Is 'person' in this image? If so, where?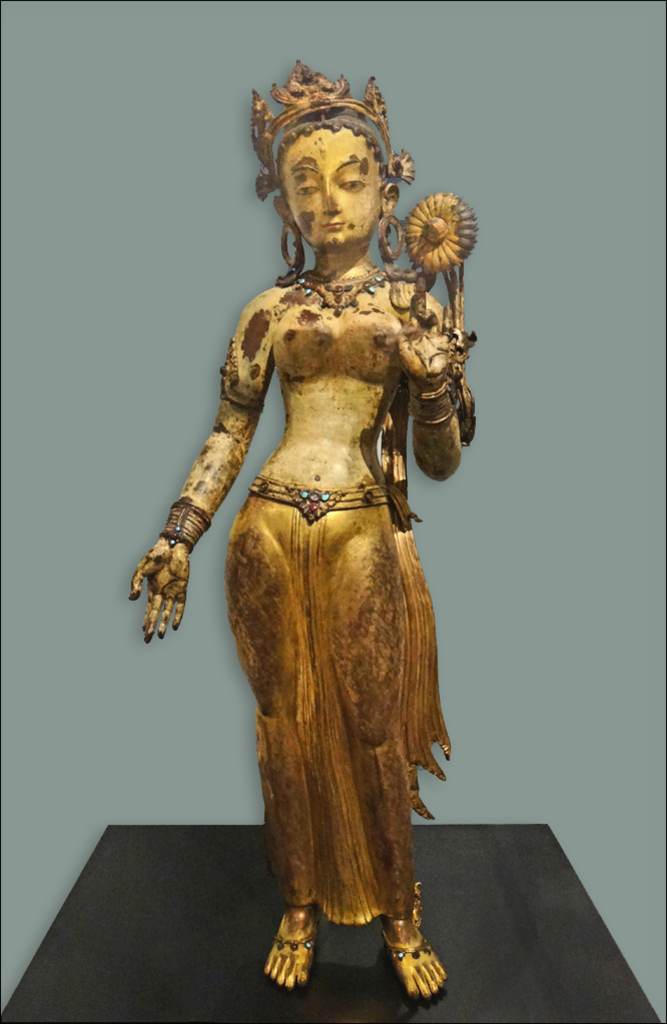
Yes, at 148,98,484,1009.
